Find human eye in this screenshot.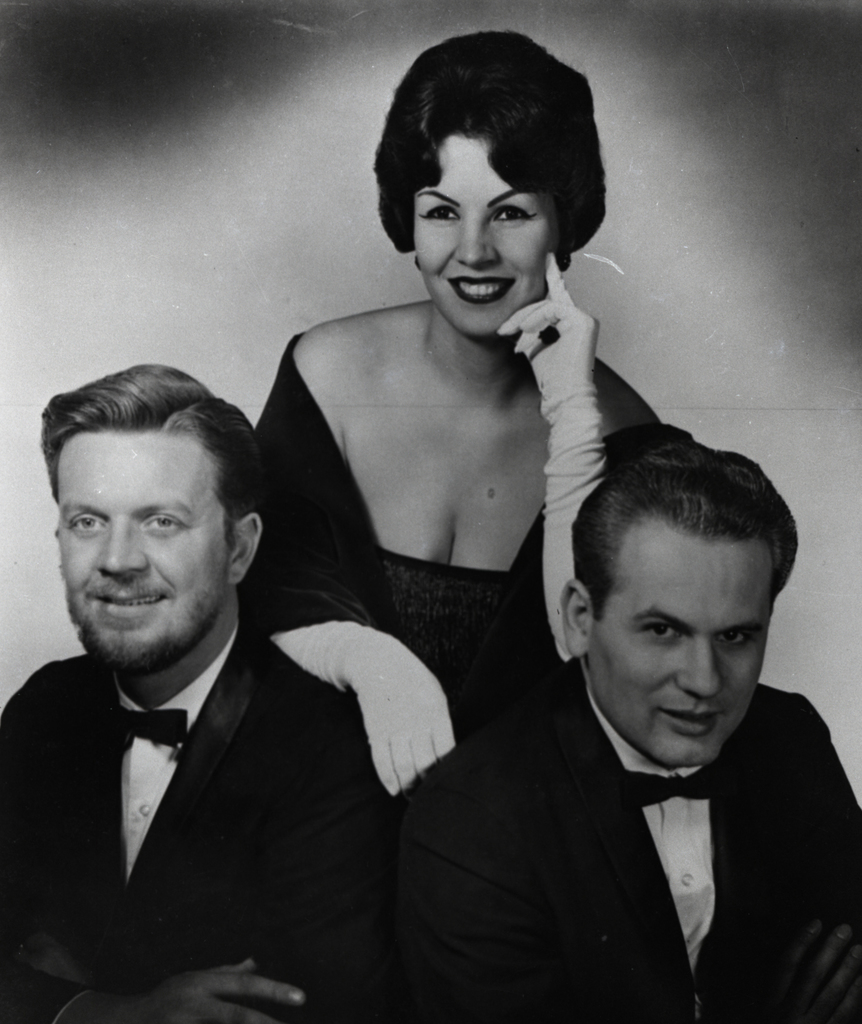
The bounding box for human eye is bbox(713, 622, 754, 652).
